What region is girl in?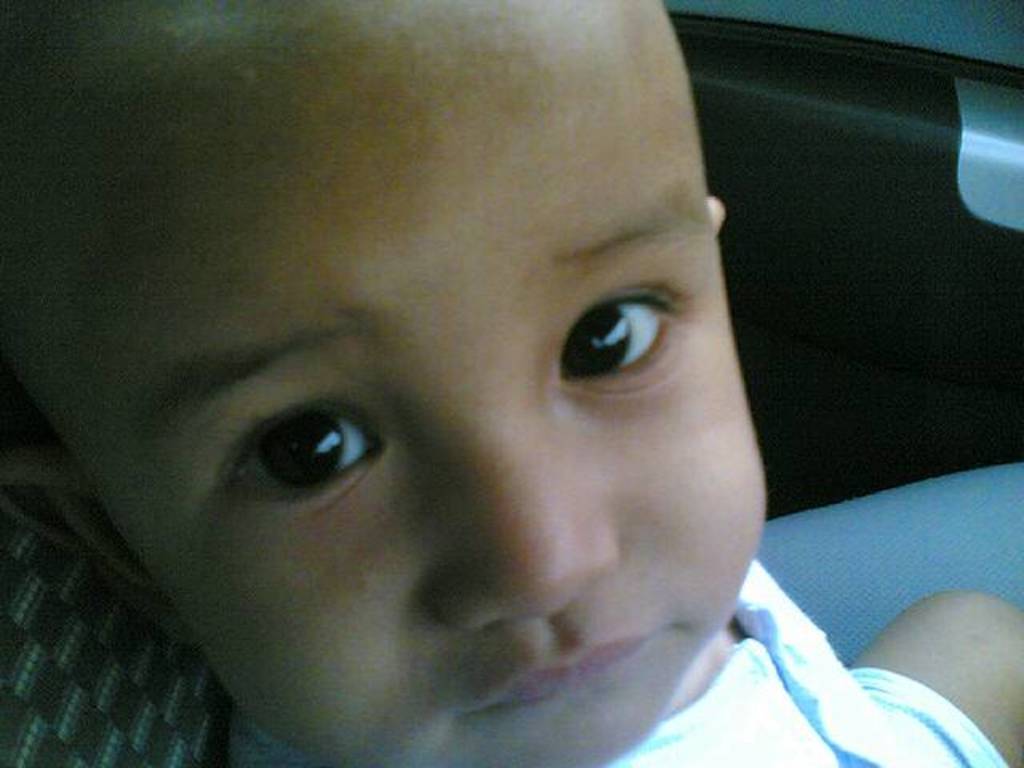
(x1=0, y1=0, x2=1019, y2=766).
